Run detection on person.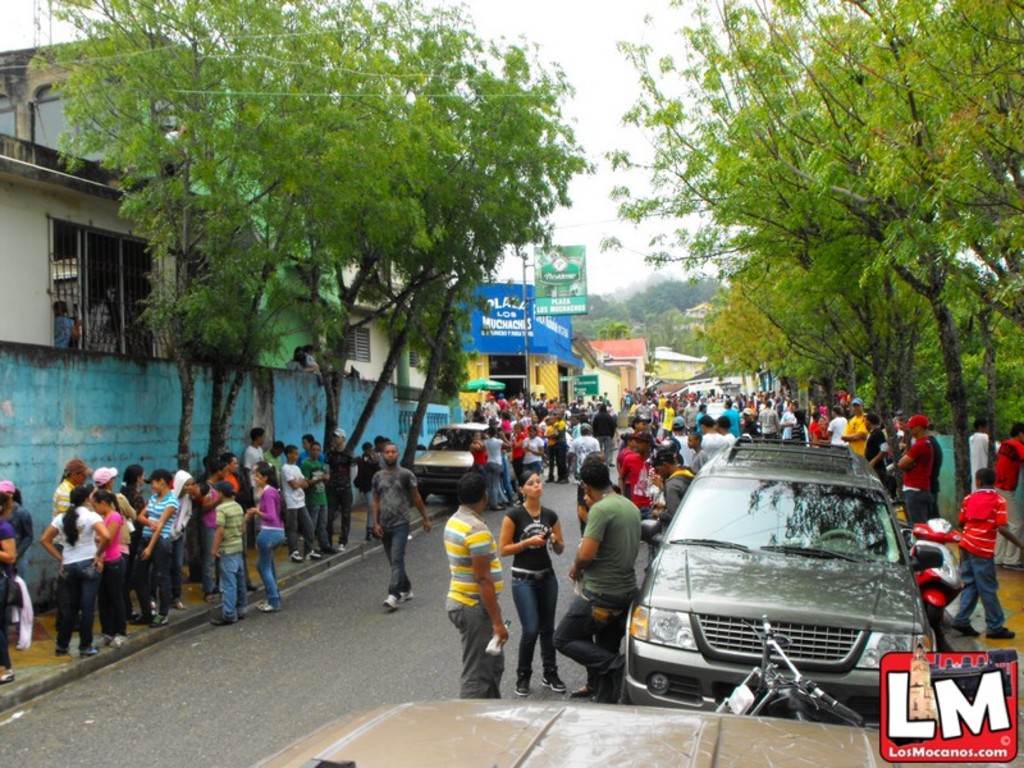
Result: crop(307, 443, 325, 544).
